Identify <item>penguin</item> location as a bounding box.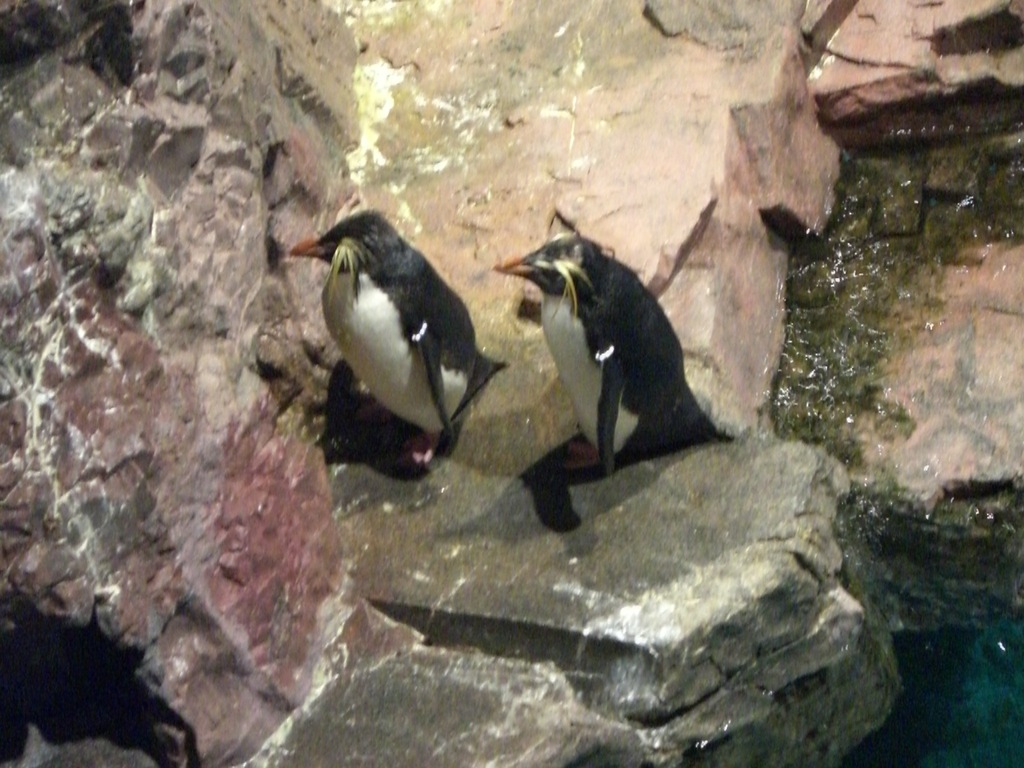
(504,214,755,516).
